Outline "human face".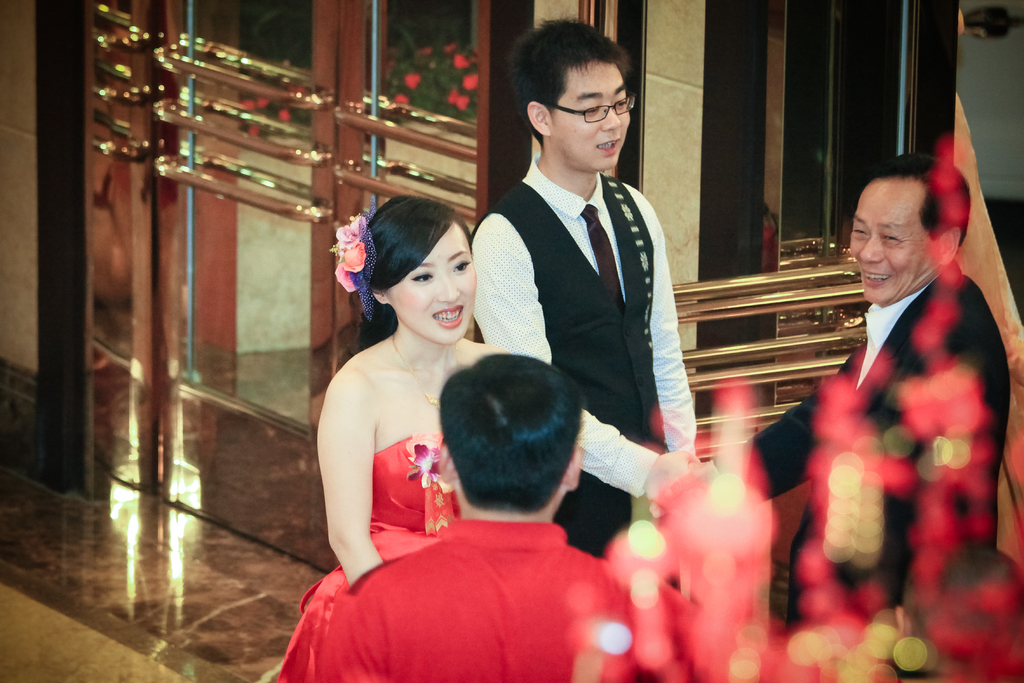
Outline: bbox=[393, 217, 473, 344].
